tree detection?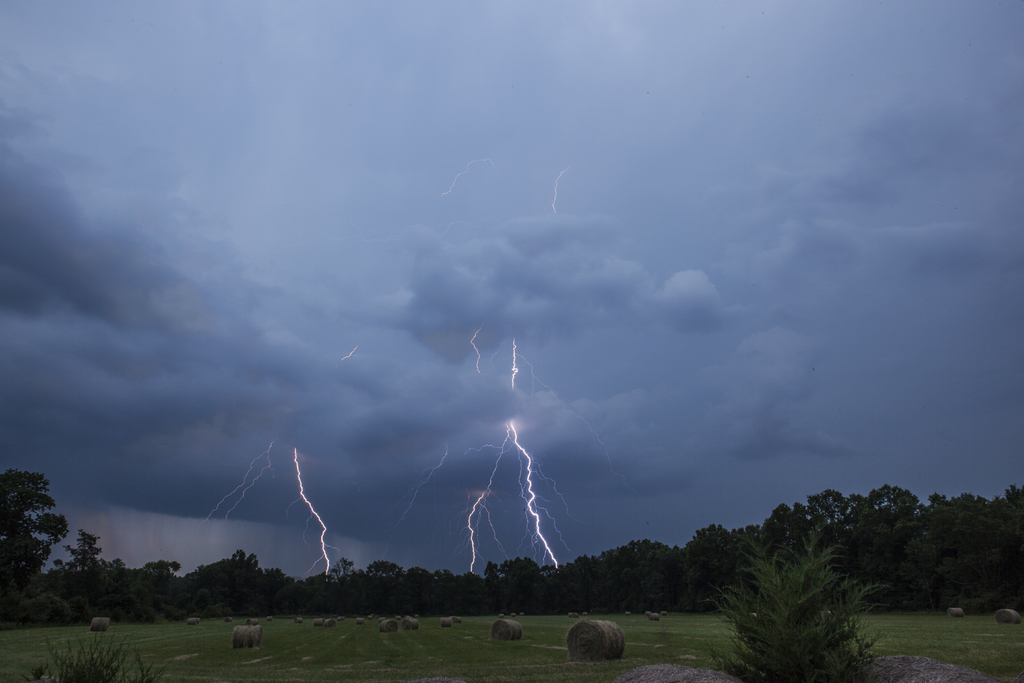
crop(0, 620, 163, 682)
